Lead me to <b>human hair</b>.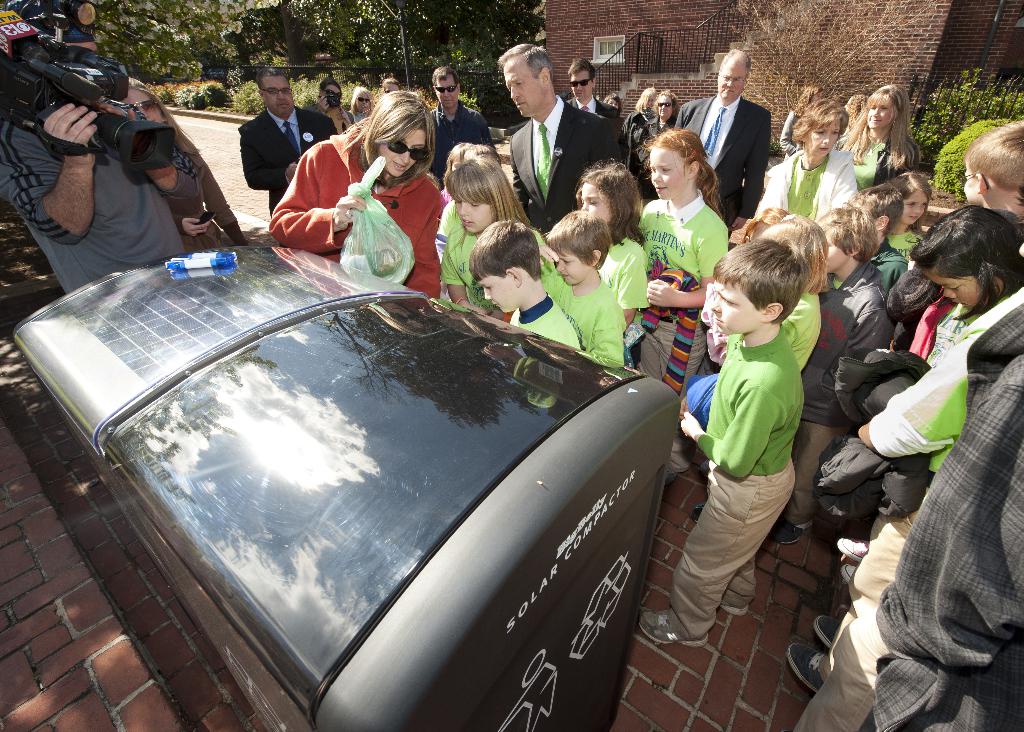
Lead to [x1=715, y1=236, x2=803, y2=319].
